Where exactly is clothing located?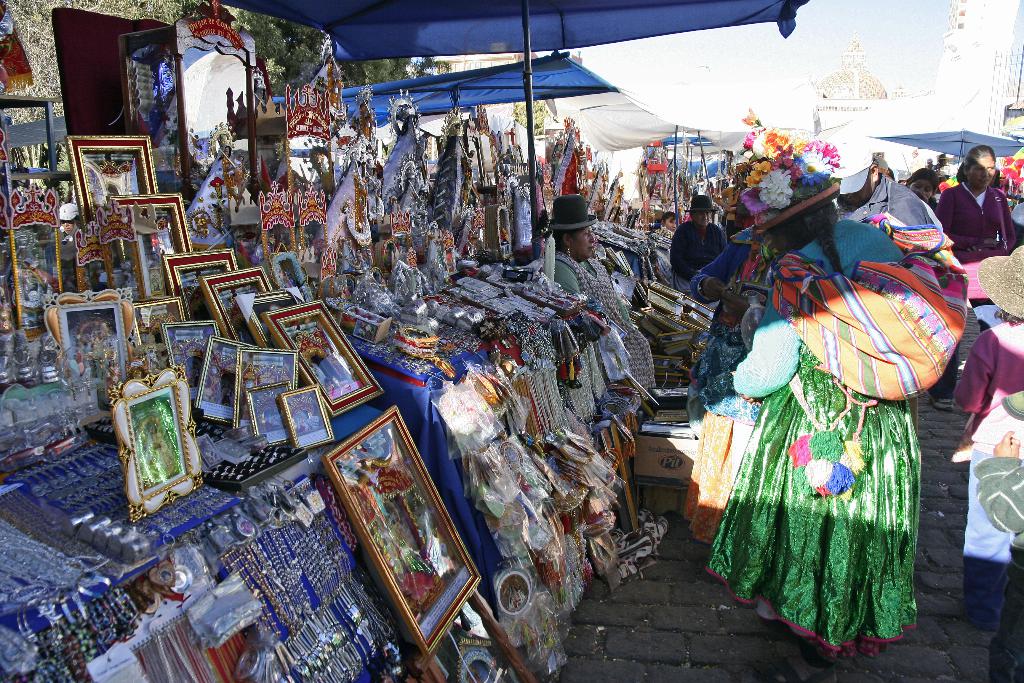
Its bounding box is box=[932, 181, 1015, 261].
